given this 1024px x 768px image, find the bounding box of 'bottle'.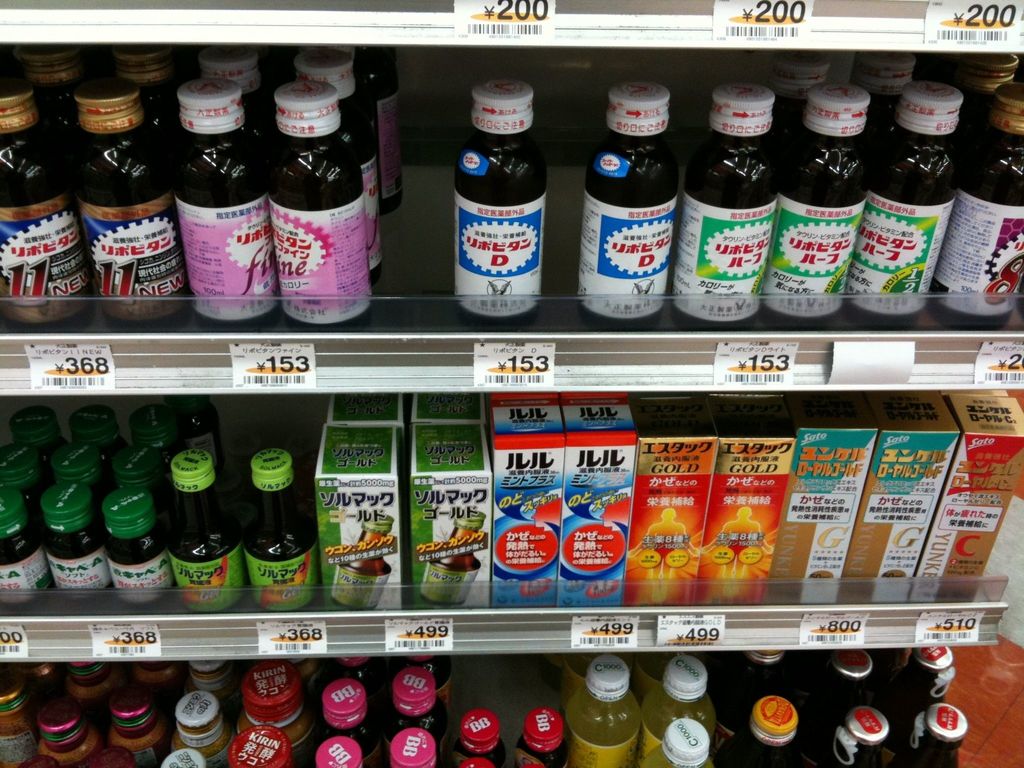
bbox=(54, 438, 113, 500).
